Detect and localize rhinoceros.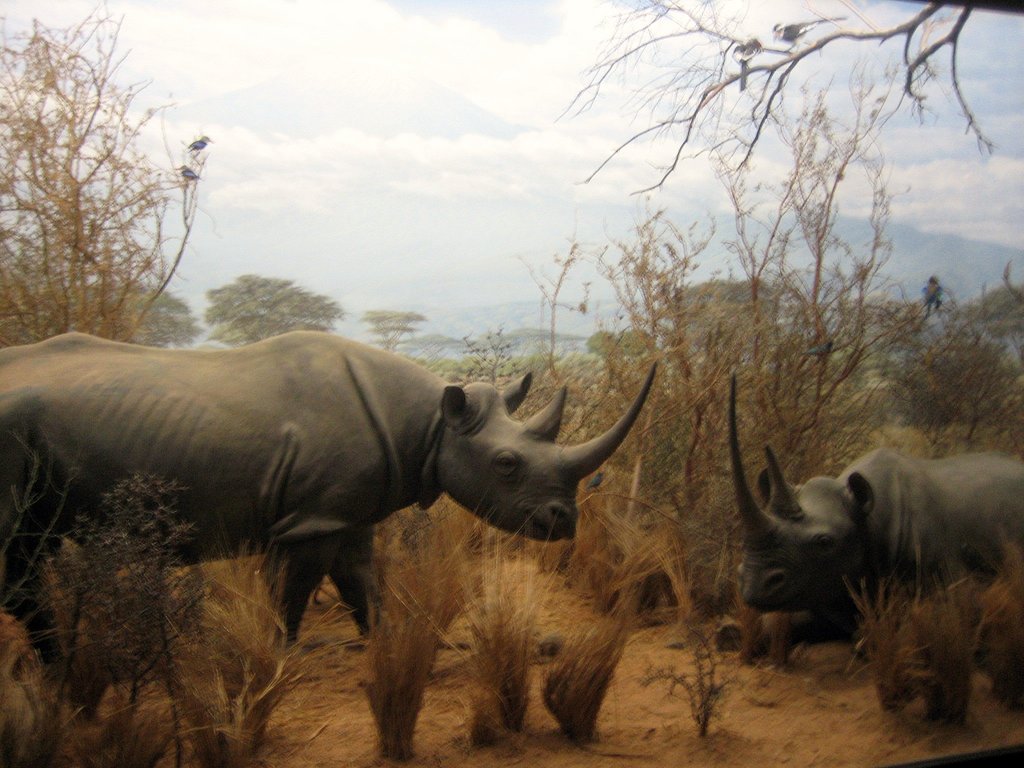
Localized at <bbox>711, 372, 1023, 655</bbox>.
